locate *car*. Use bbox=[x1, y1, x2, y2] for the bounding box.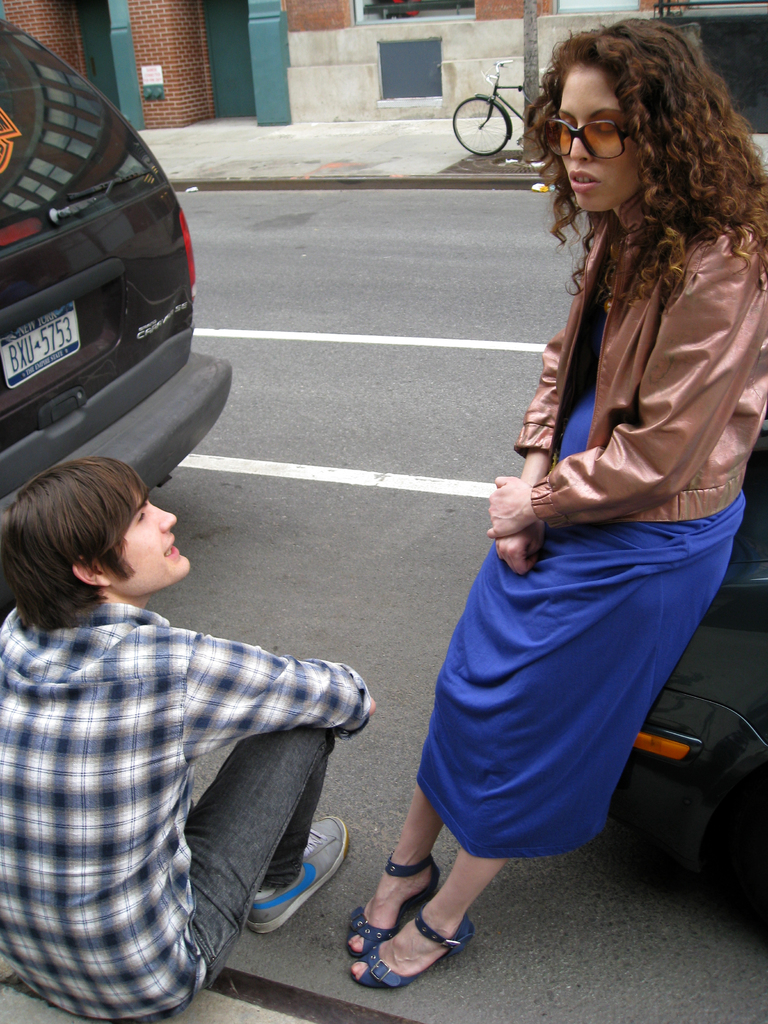
bbox=[639, 396, 767, 875].
